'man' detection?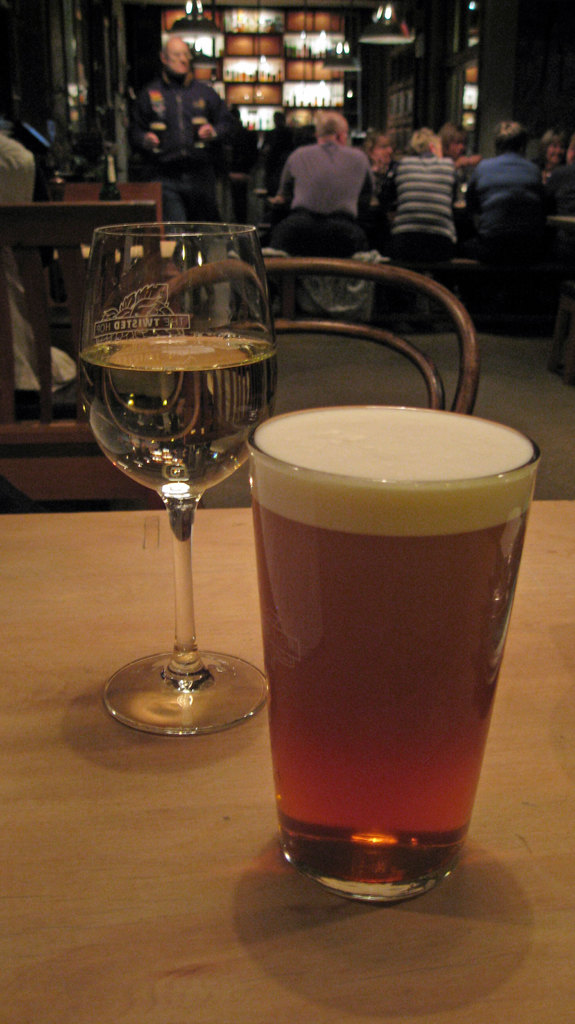
{"left": 261, "top": 116, "right": 373, "bottom": 218}
